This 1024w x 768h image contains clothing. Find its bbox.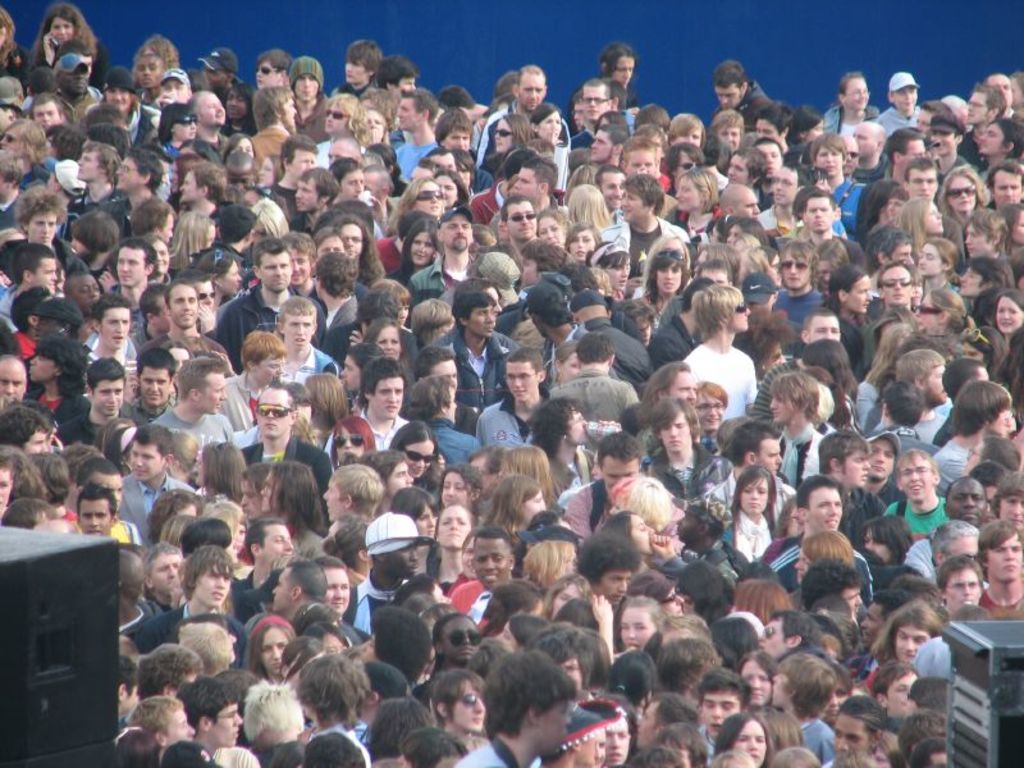
(819,102,876,137).
